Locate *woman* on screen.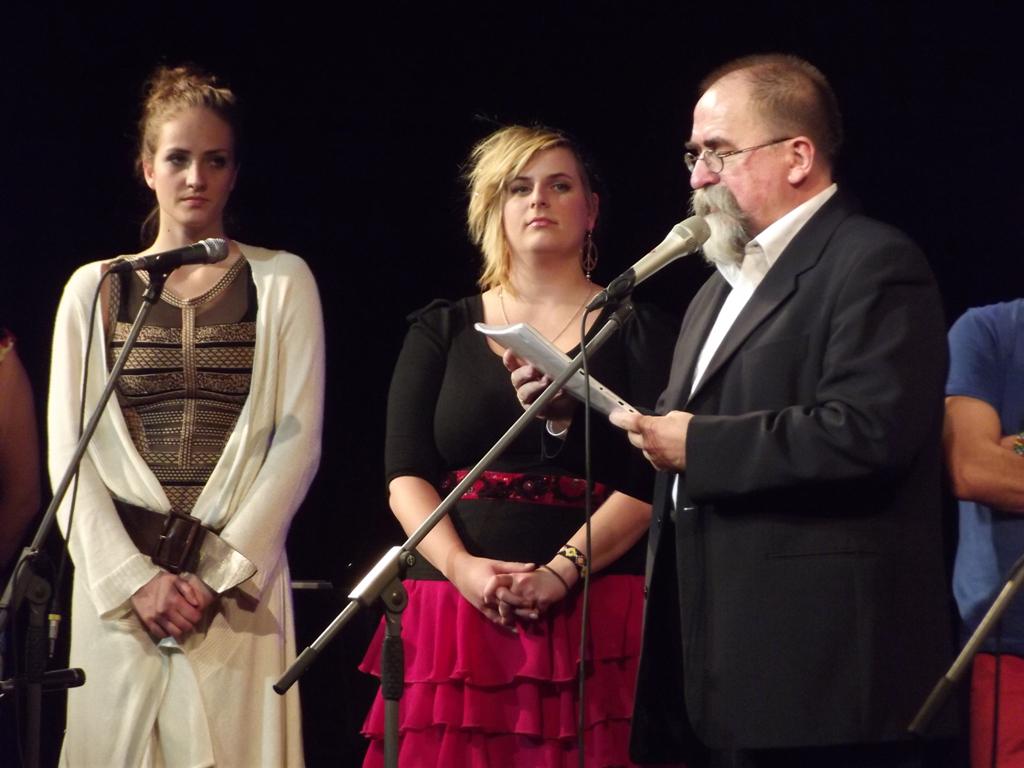
On screen at 49:68:326:767.
